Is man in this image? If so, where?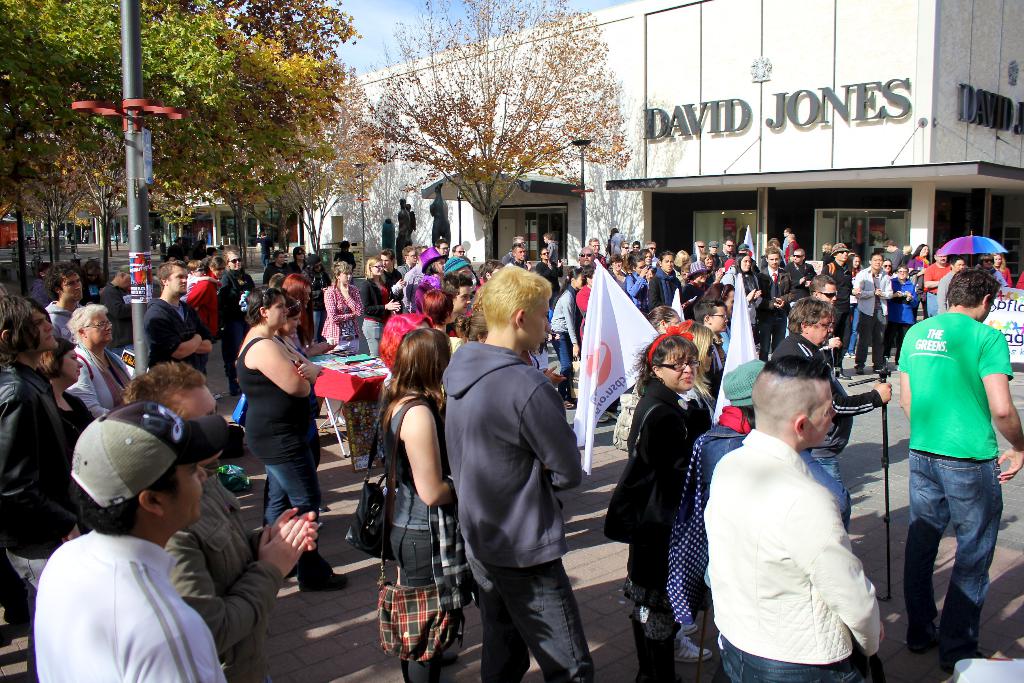
Yes, at (897, 268, 1023, 673).
